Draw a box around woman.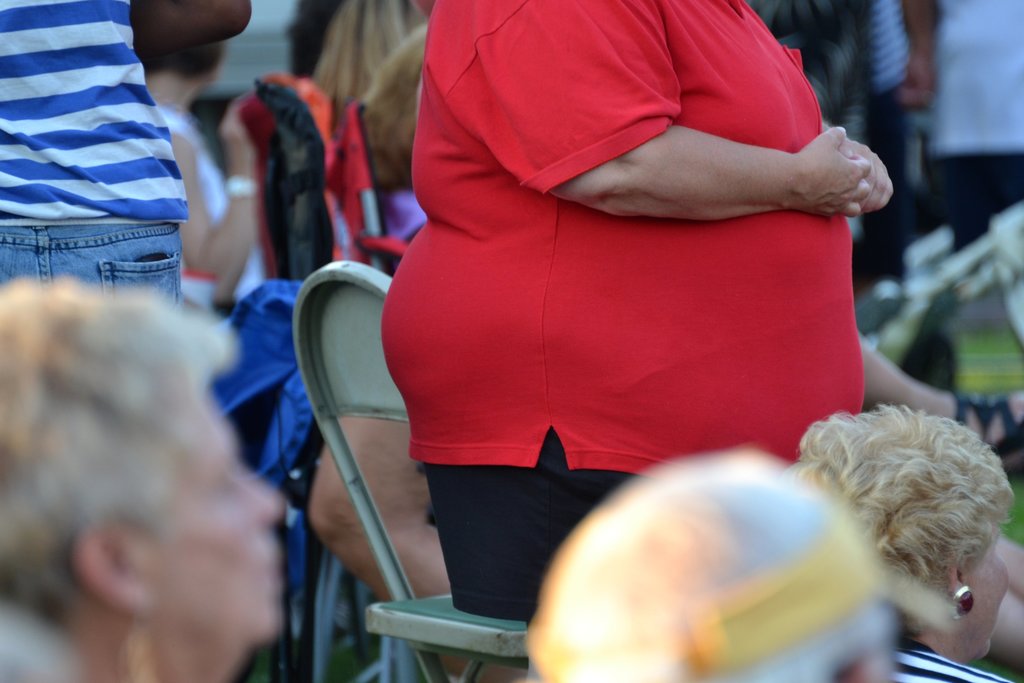
379/0/892/631.
